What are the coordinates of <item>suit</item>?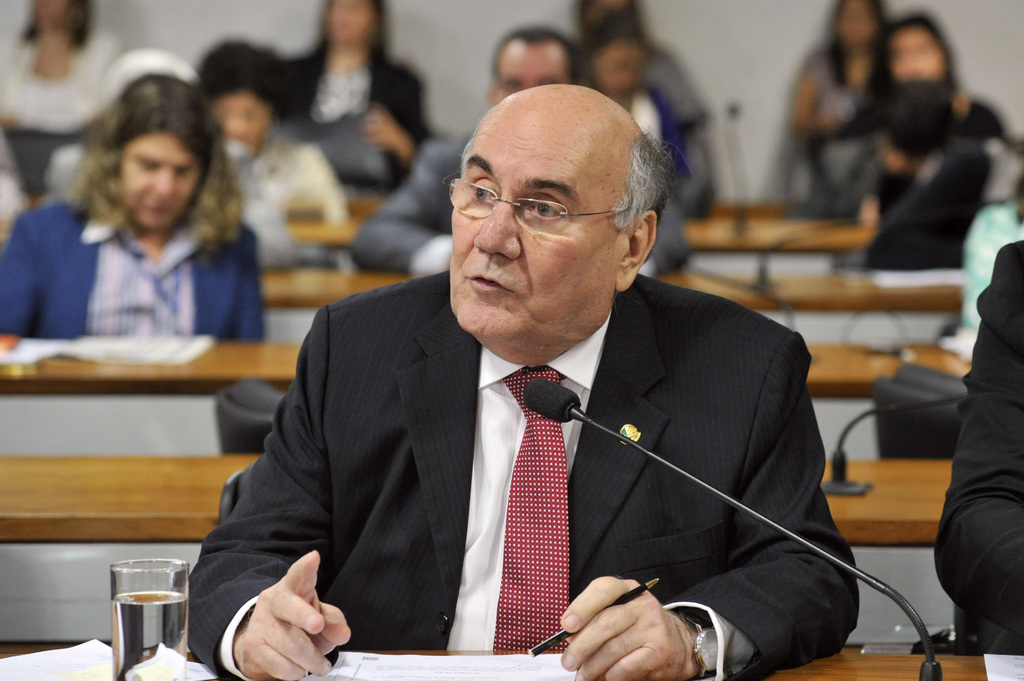
region(196, 147, 815, 656).
